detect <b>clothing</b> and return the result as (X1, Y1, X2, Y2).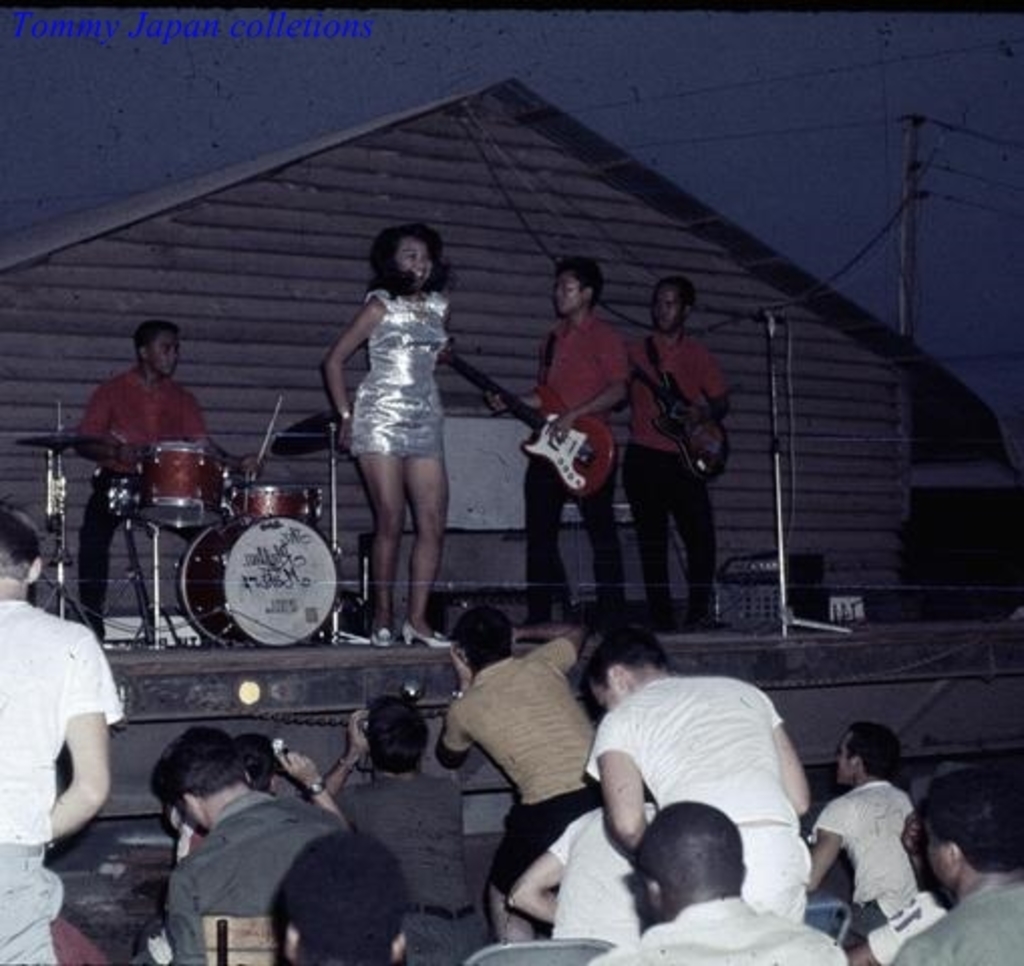
(515, 290, 624, 646).
